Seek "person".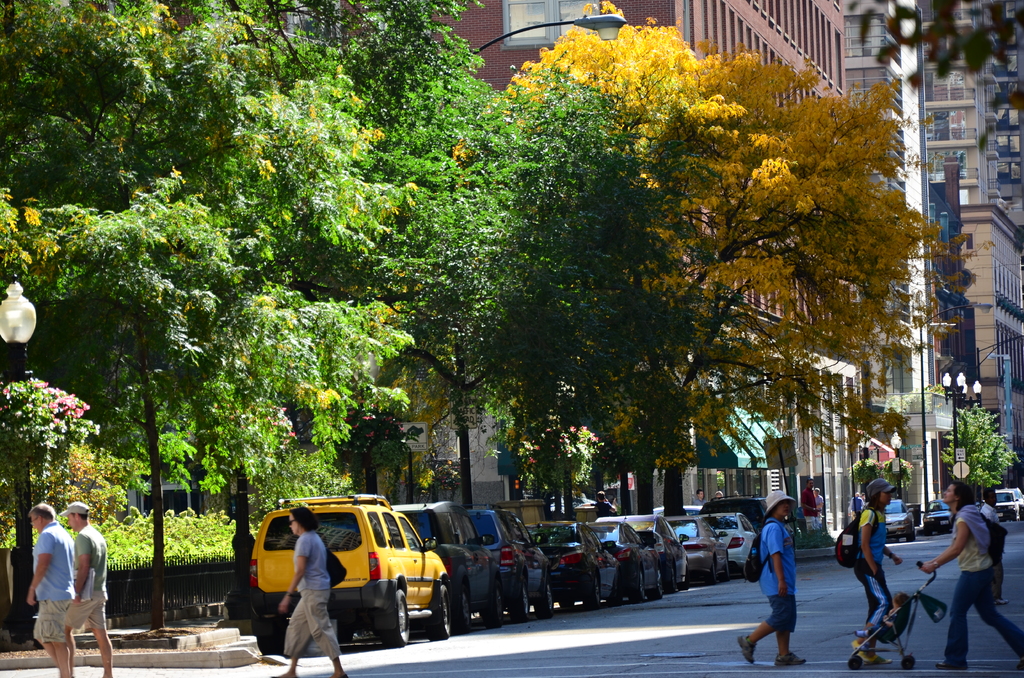
[25,498,76,677].
